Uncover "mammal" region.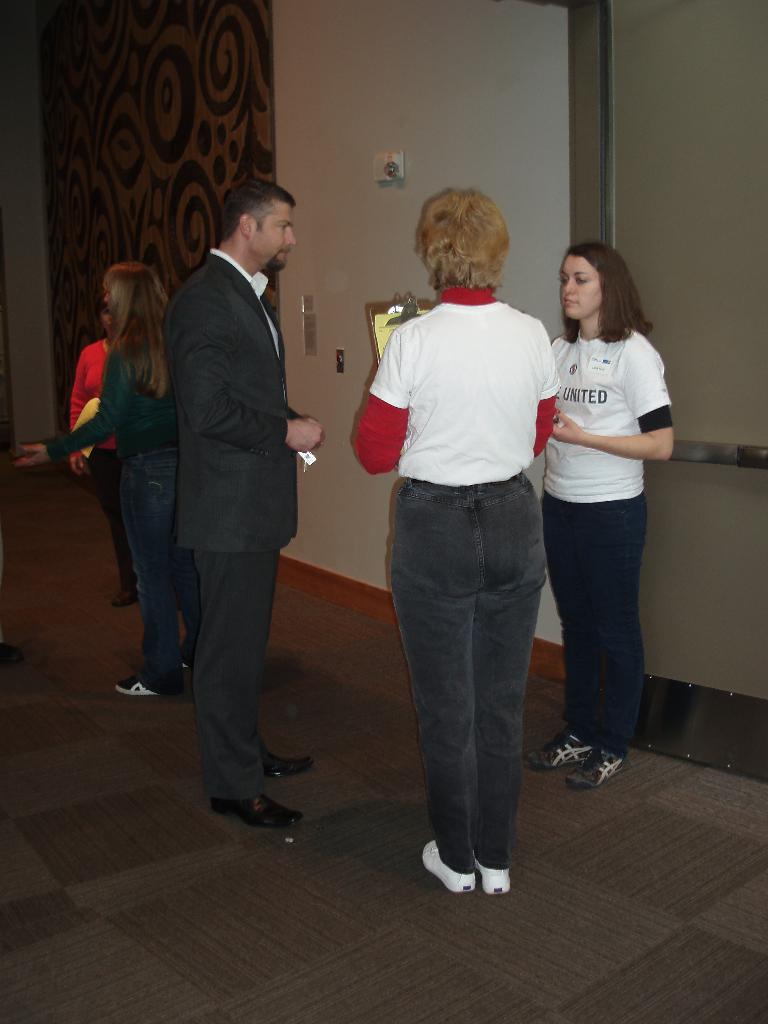
Uncovered: 522,239,675,786.
